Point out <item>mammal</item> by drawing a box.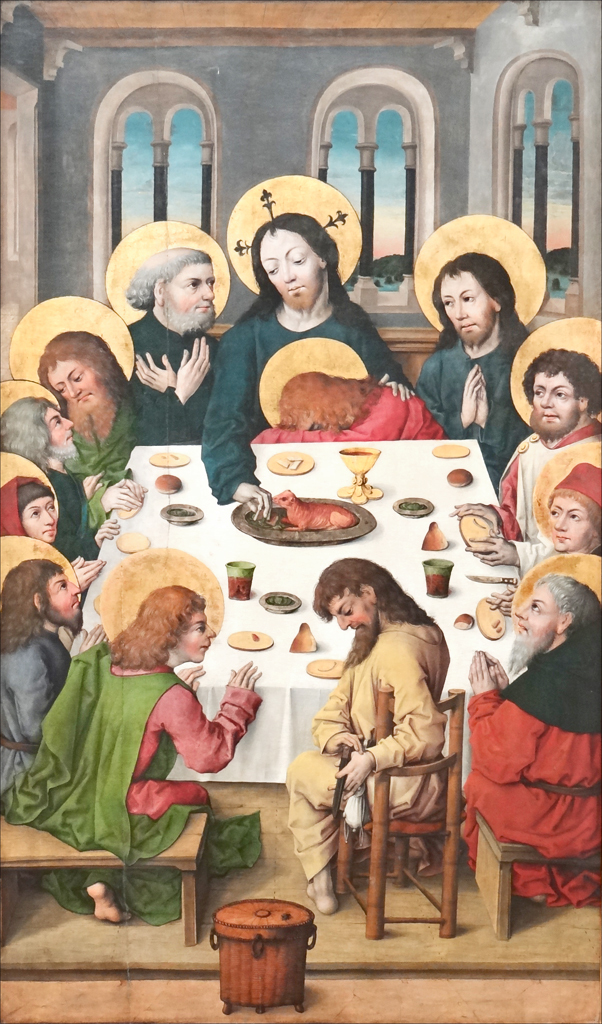
region(460, 569, 601, 911).
